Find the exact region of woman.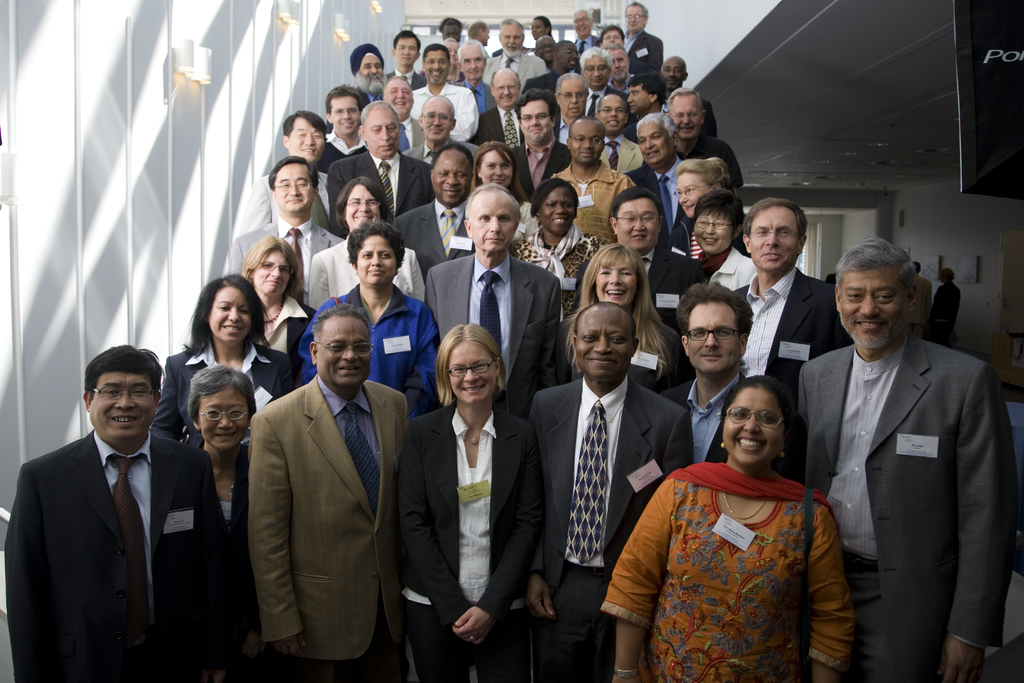
Exact region: detection(673, 158, 760, 265).
